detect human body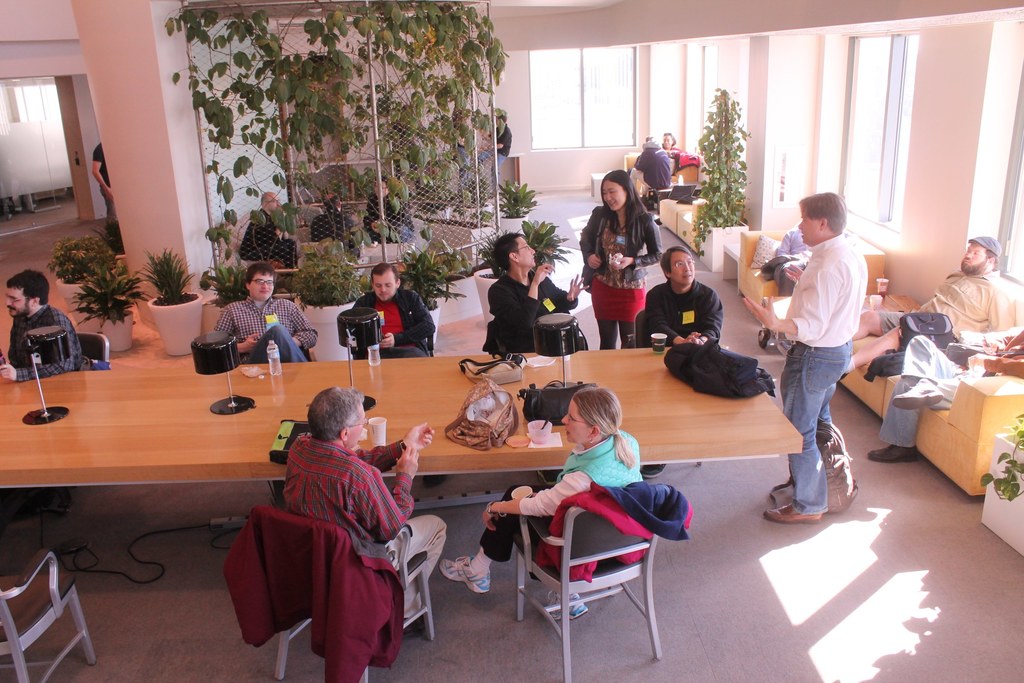
crop(454, 386, 666, 593)
